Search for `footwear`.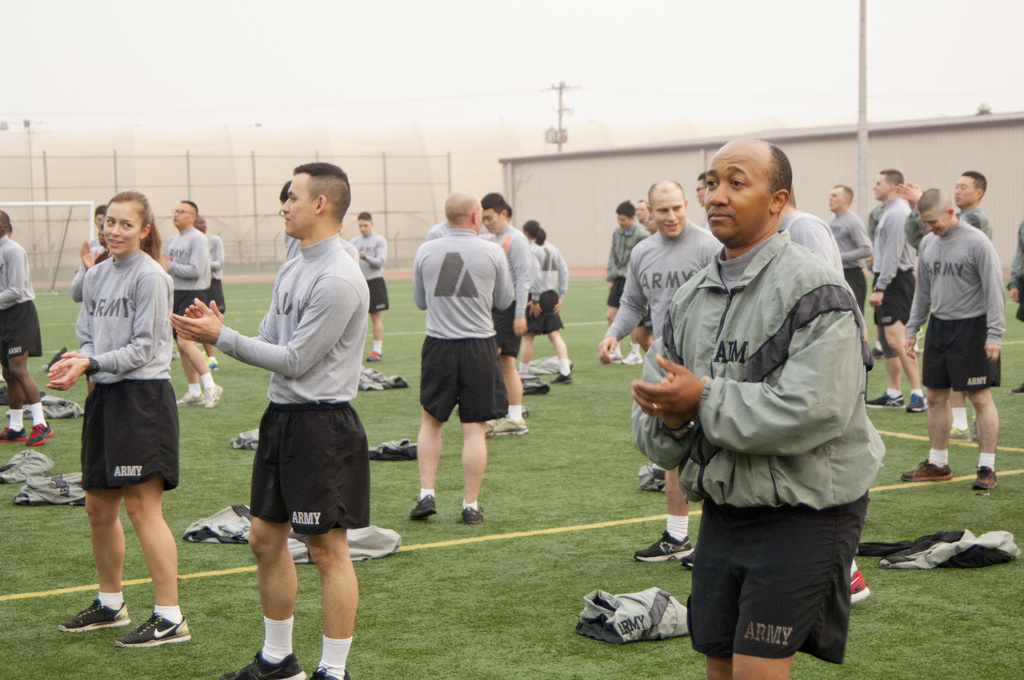
Found at 218,651,307,679.
